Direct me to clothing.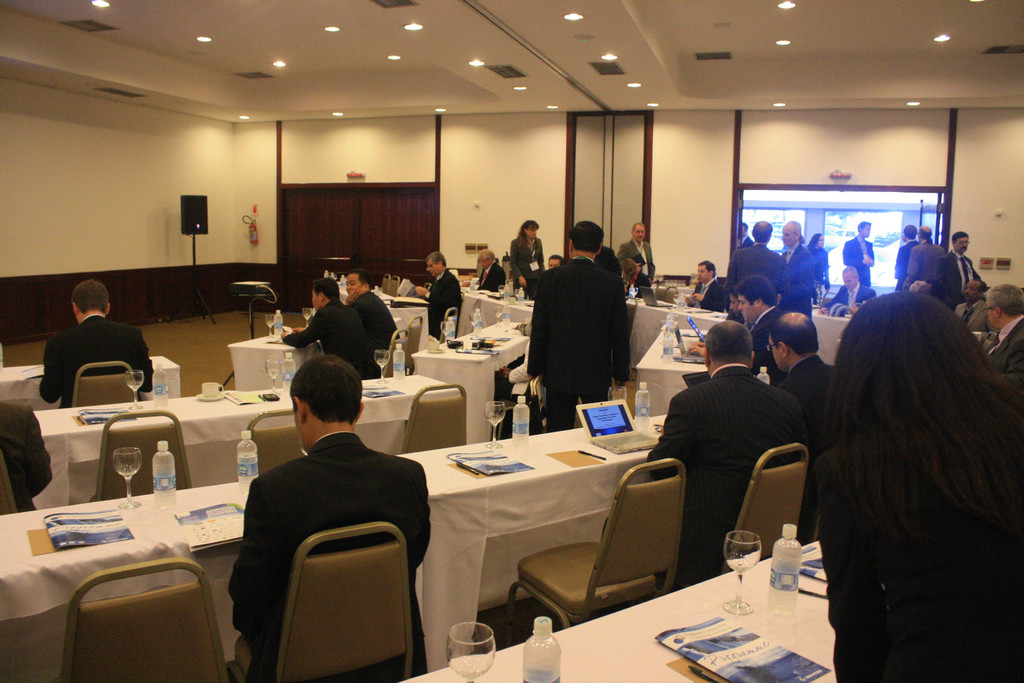
Direction: <bbox>781, 347, 830, 459</bbox>.
